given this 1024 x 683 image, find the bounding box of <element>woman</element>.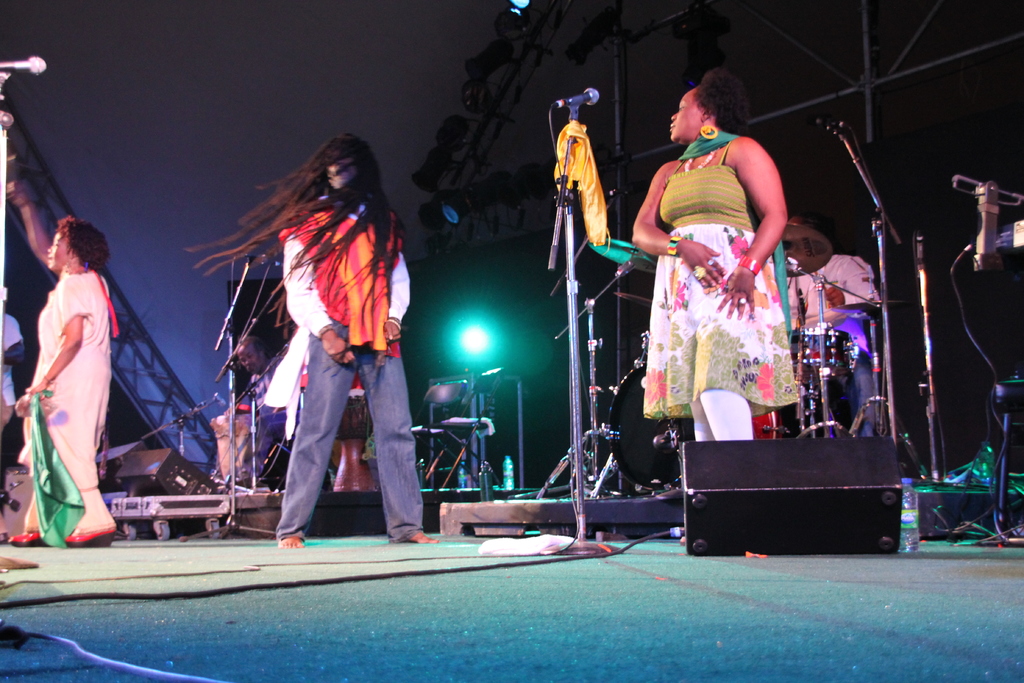
[16, 183, 130, 547].
